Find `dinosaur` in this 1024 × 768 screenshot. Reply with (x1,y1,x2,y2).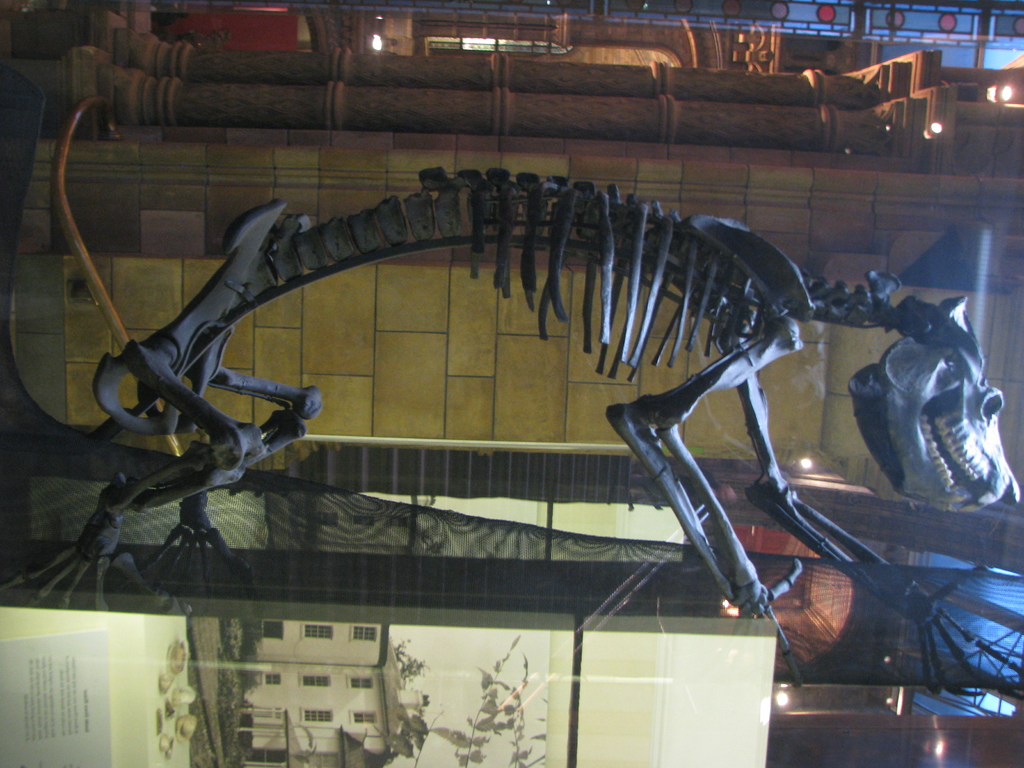
(0,164,1023,697).
